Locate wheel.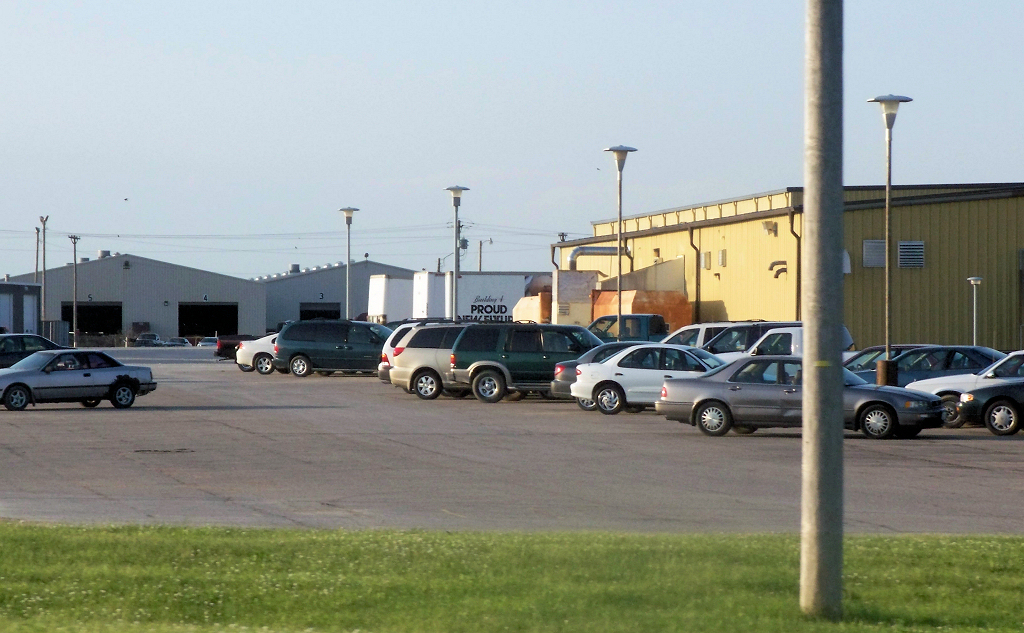
Bounding box: [x1=256, y1=355, x2=275, y2=374].
